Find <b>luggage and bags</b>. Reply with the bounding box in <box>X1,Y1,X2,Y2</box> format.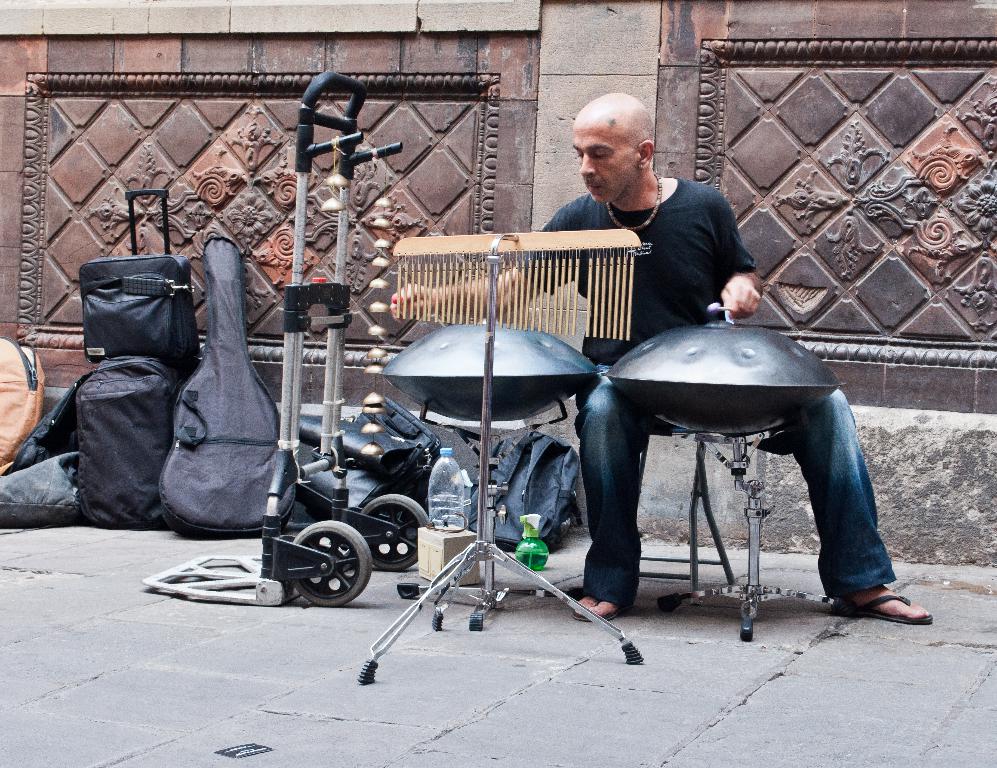
<box>0,449,82,532</box>.
